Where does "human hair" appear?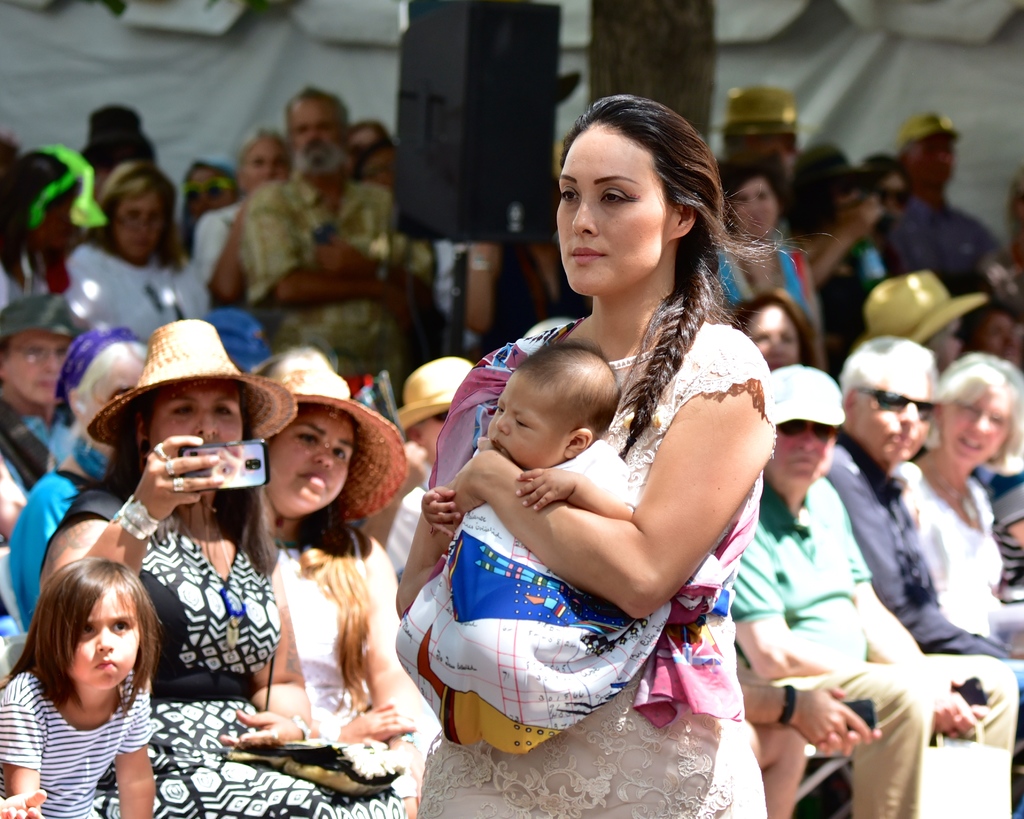
Appears at [left=858, top=150, right=917, bottom=198].
